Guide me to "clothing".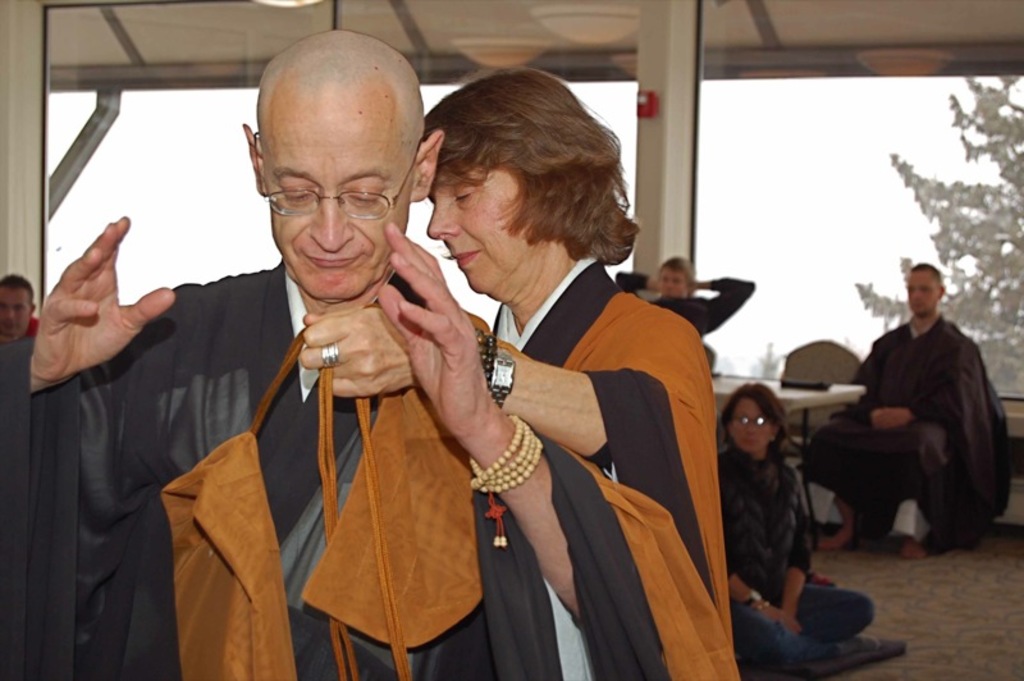
Guidance: 614,274,756,321.
